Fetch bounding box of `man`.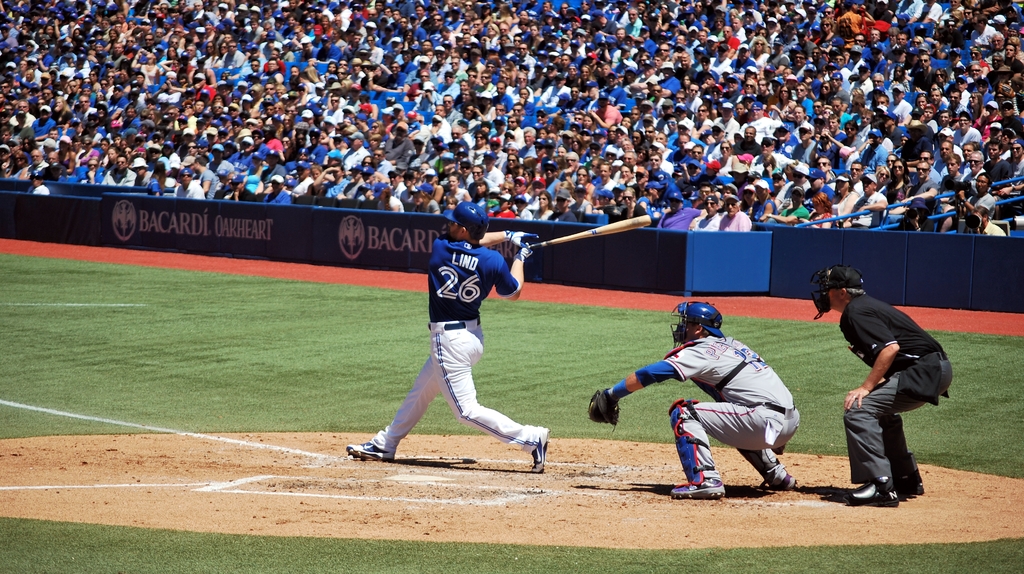
Bbox: <box>790,121,811,161</box>.
